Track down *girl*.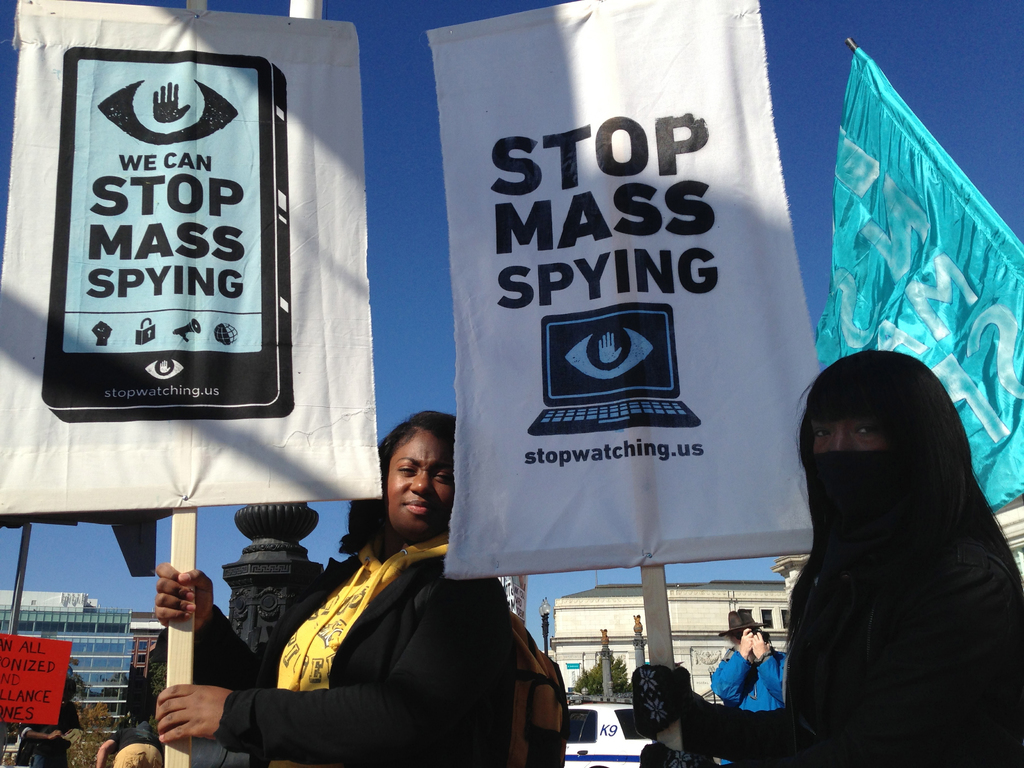
Tracked to locate(155, 410, 513, 767).
